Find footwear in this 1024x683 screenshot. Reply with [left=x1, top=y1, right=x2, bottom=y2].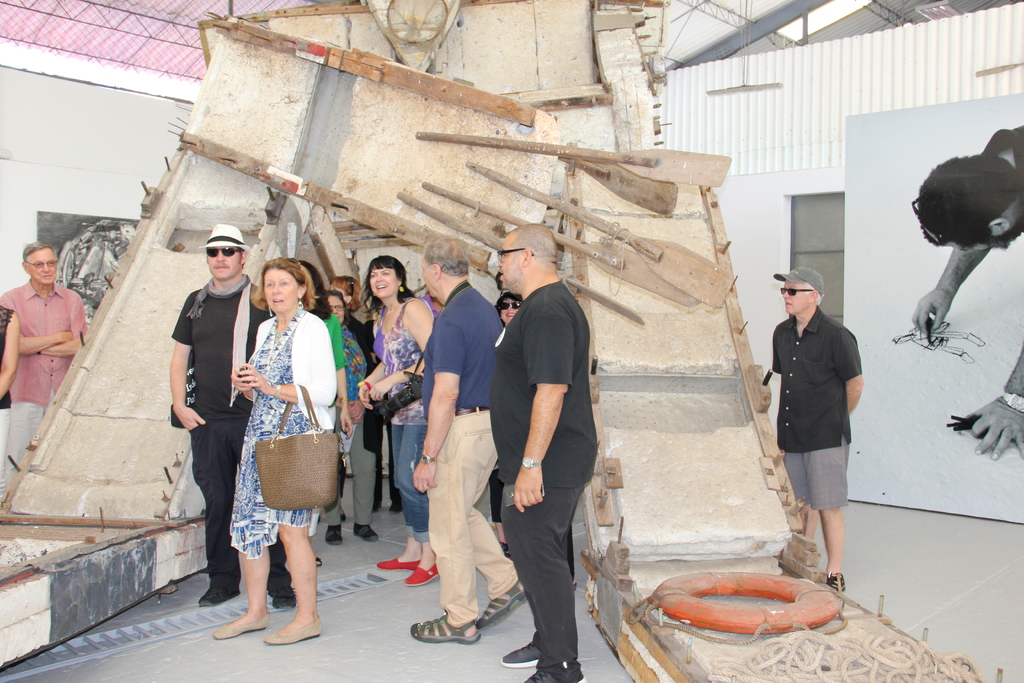
[left=376, top=557, right=423, bottom=570].
